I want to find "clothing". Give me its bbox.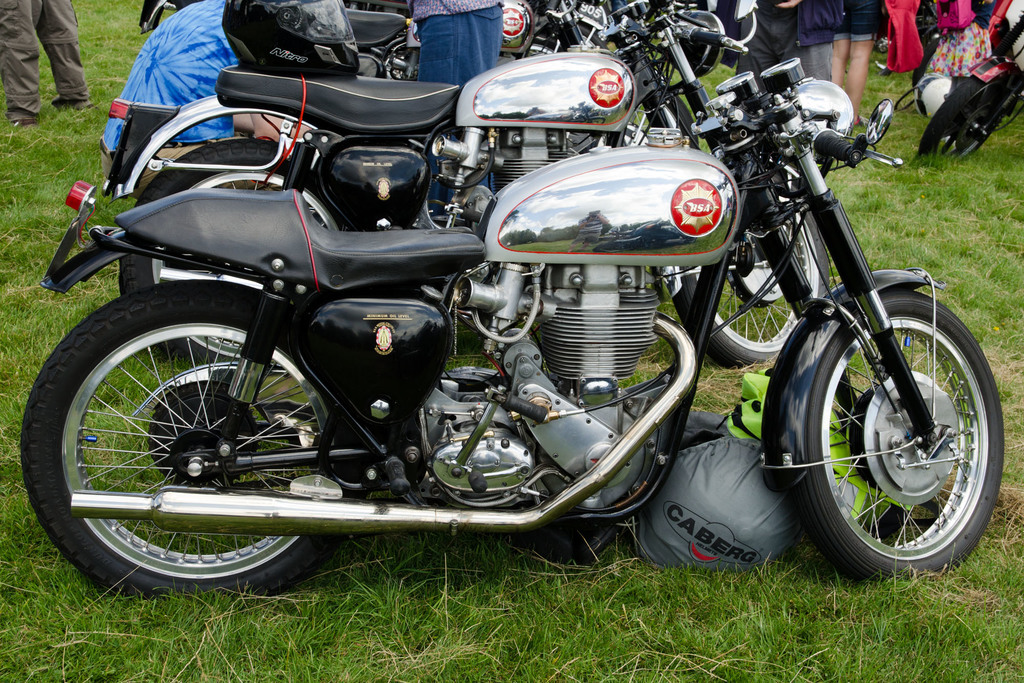
box=[834, 0, 883, 44].
